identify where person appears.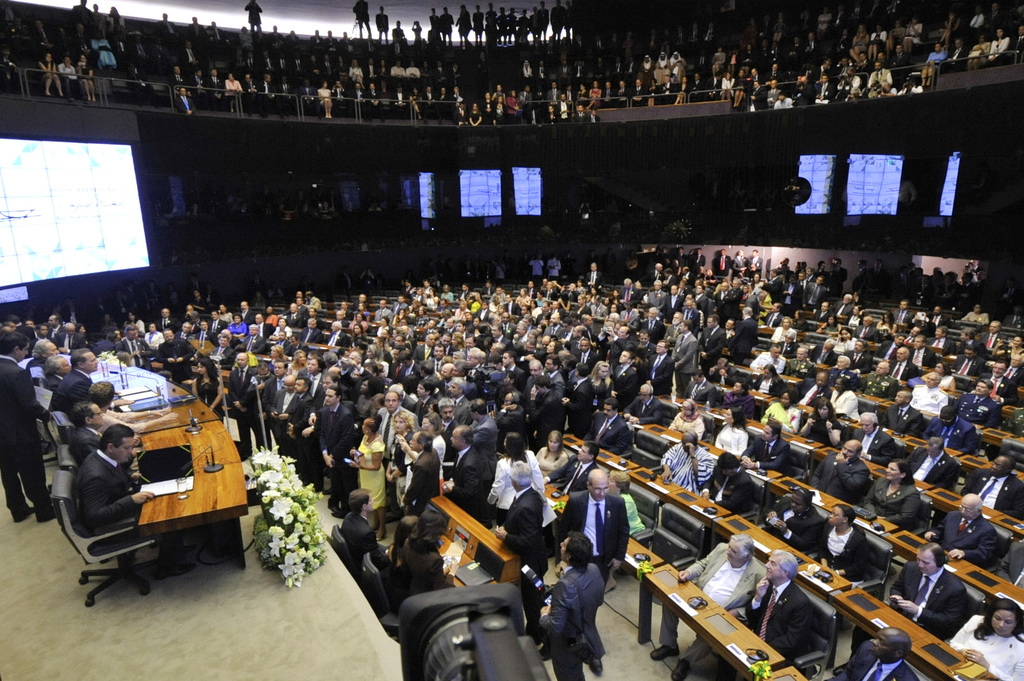
Appears at region(67, 396, 109, 461).
